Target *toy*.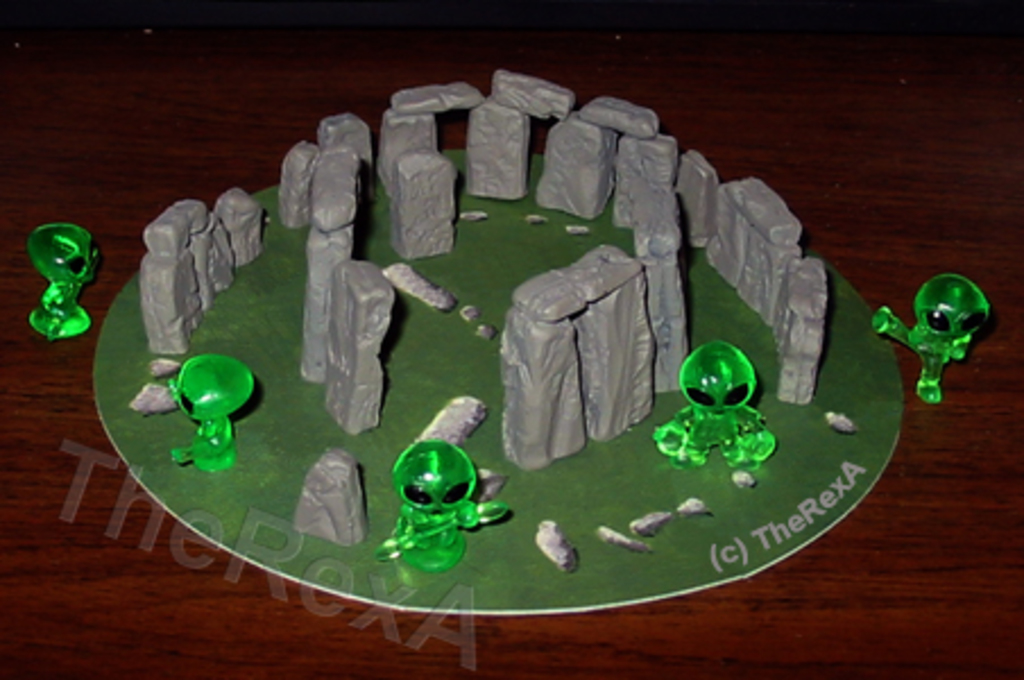
Target region: l=657, t=345, r=784, b=465.
